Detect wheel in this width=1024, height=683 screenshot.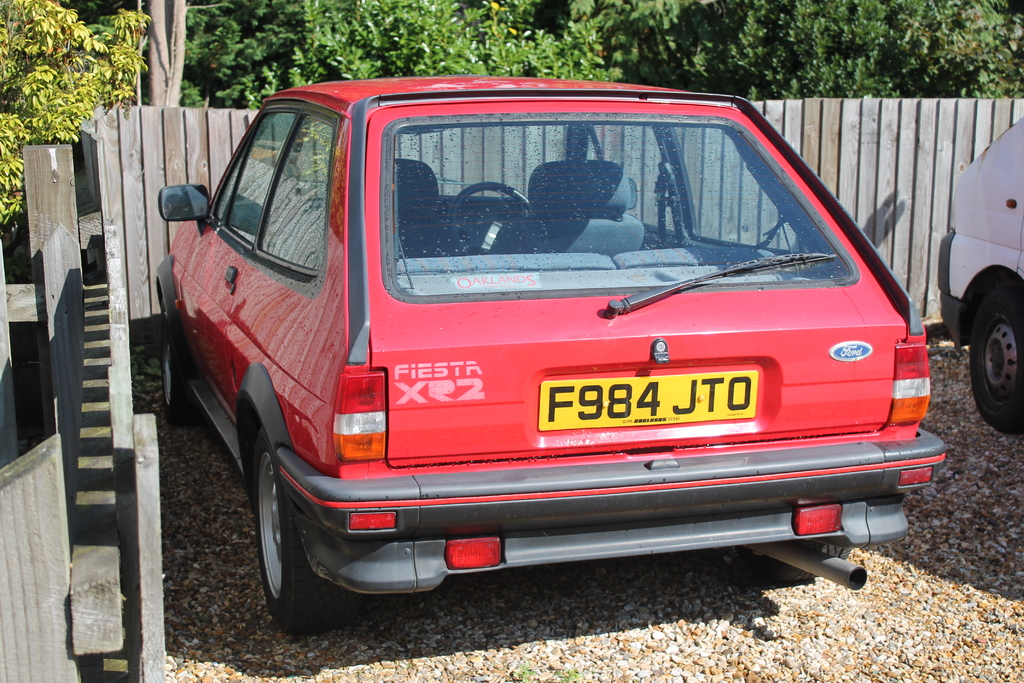
Detection: rect(160, 298, 195, 425).
